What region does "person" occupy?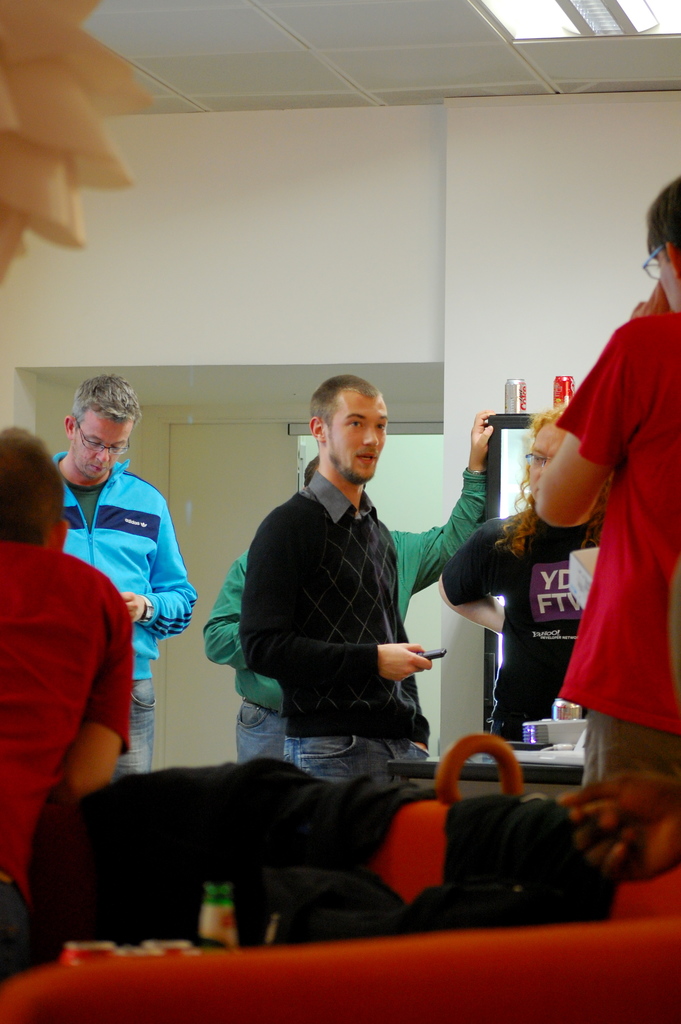
detection(0, 426, 135, 987).
